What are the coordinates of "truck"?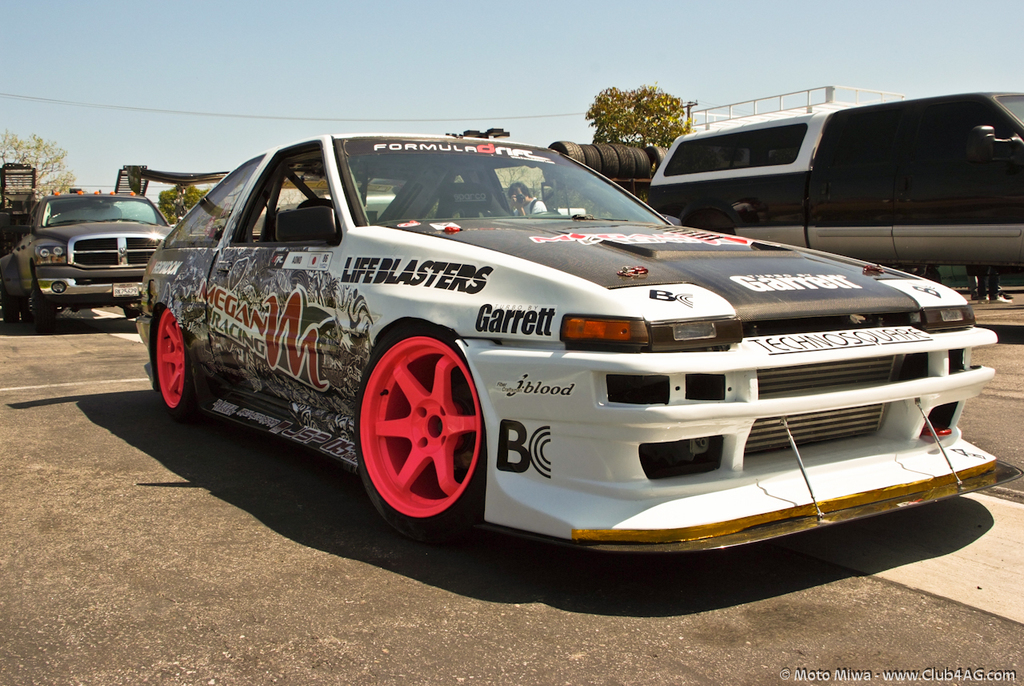
{"x1": 10, "y1": 183, "x2": 166, "y2": 323}.
